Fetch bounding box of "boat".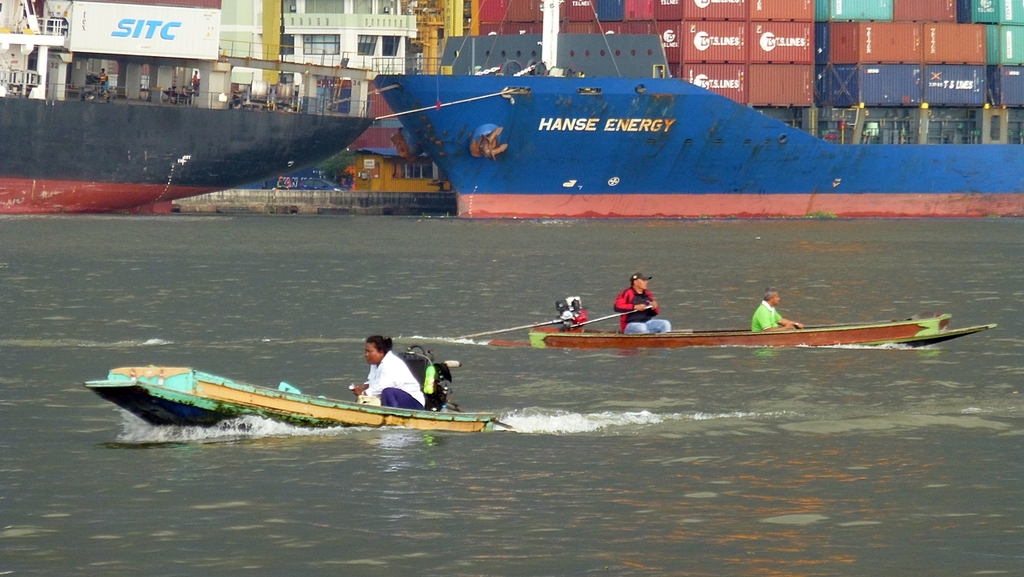
Bbox: BBox(369, 0, 1023, 220).
